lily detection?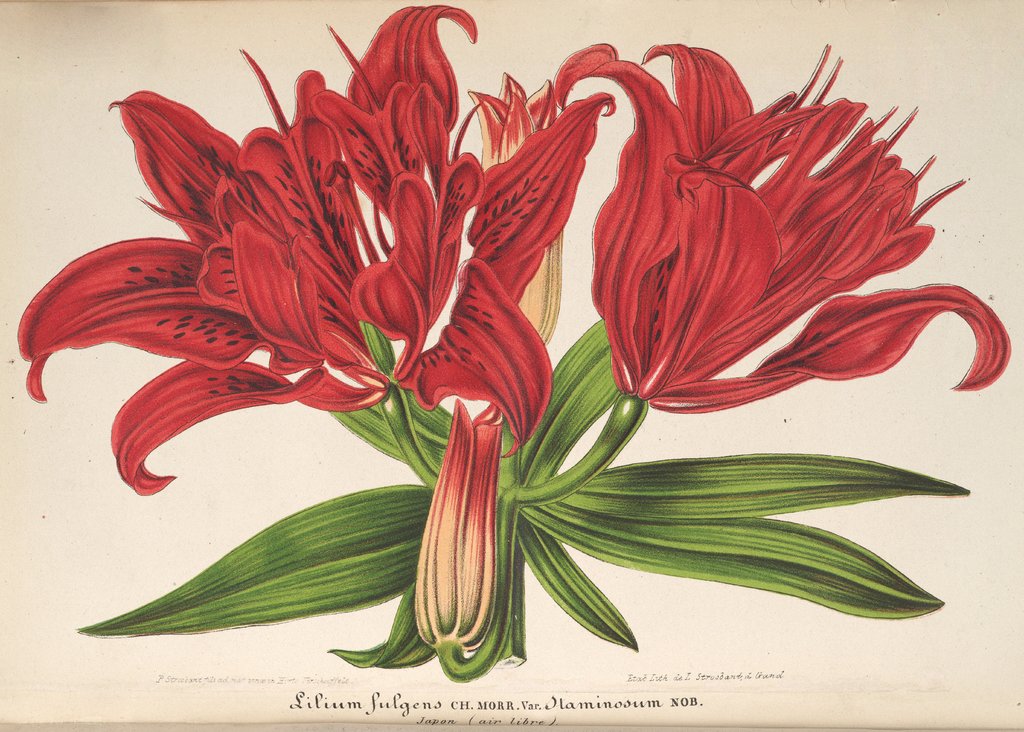
466:67:561:346
